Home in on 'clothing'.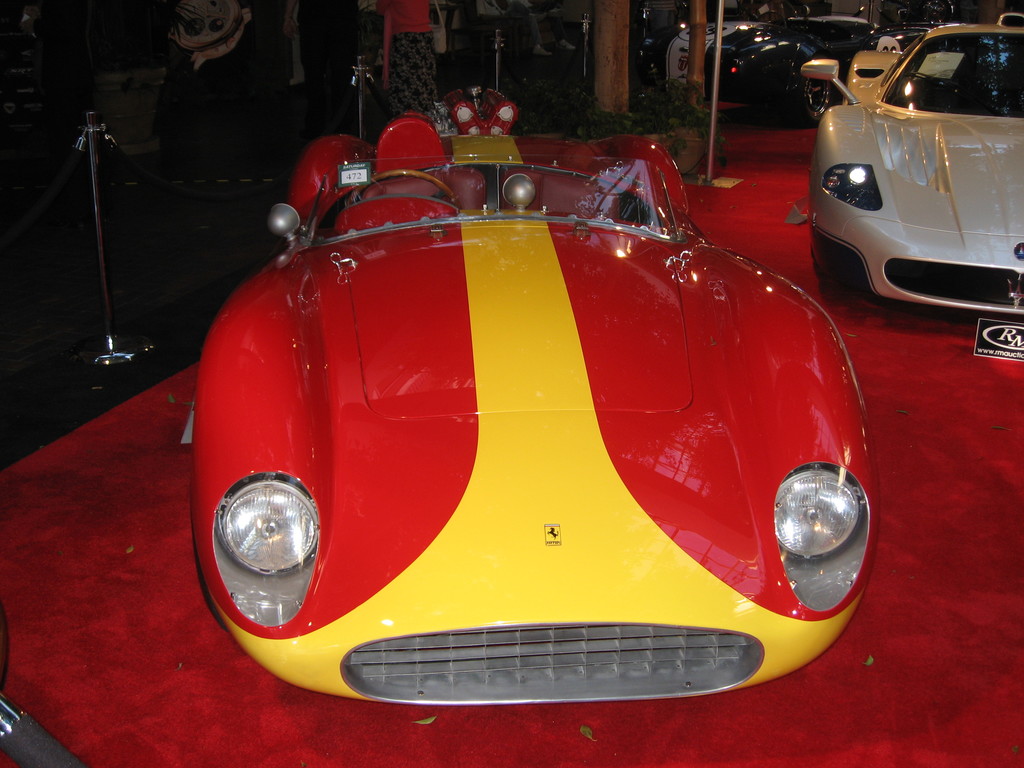
Homed in at [384, 31, 436, 125].
